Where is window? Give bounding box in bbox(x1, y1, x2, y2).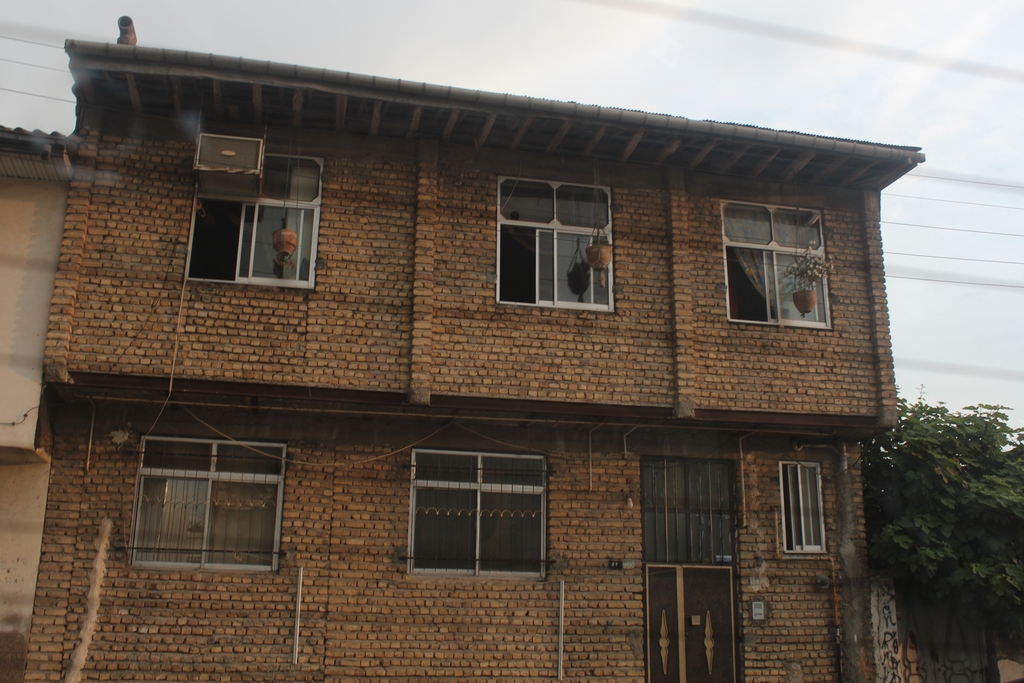
bbox(490, 170, 619, 316).
